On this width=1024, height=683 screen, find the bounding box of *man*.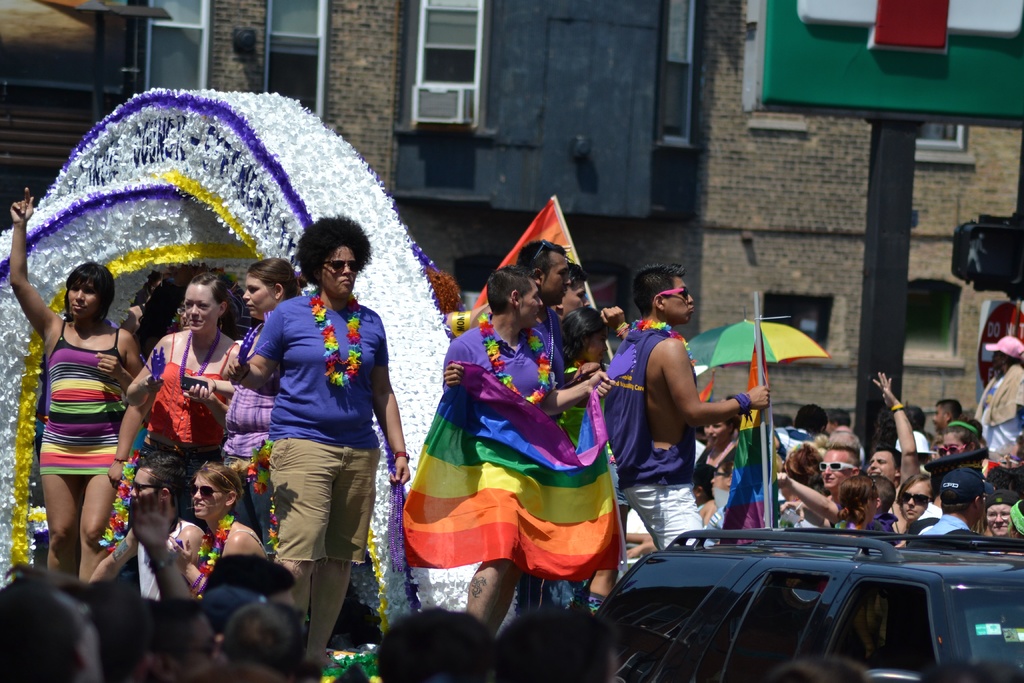
Bounding box: select_region(445, 260, 627, 643).
